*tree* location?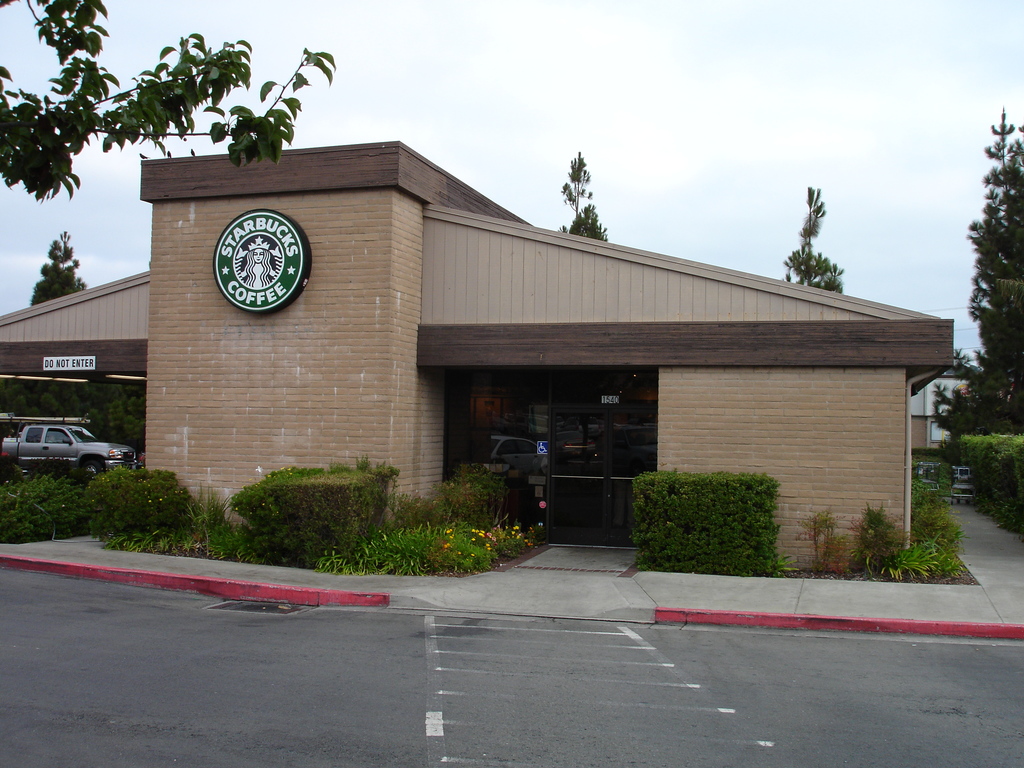
<box>929,107,1023,436</box>
